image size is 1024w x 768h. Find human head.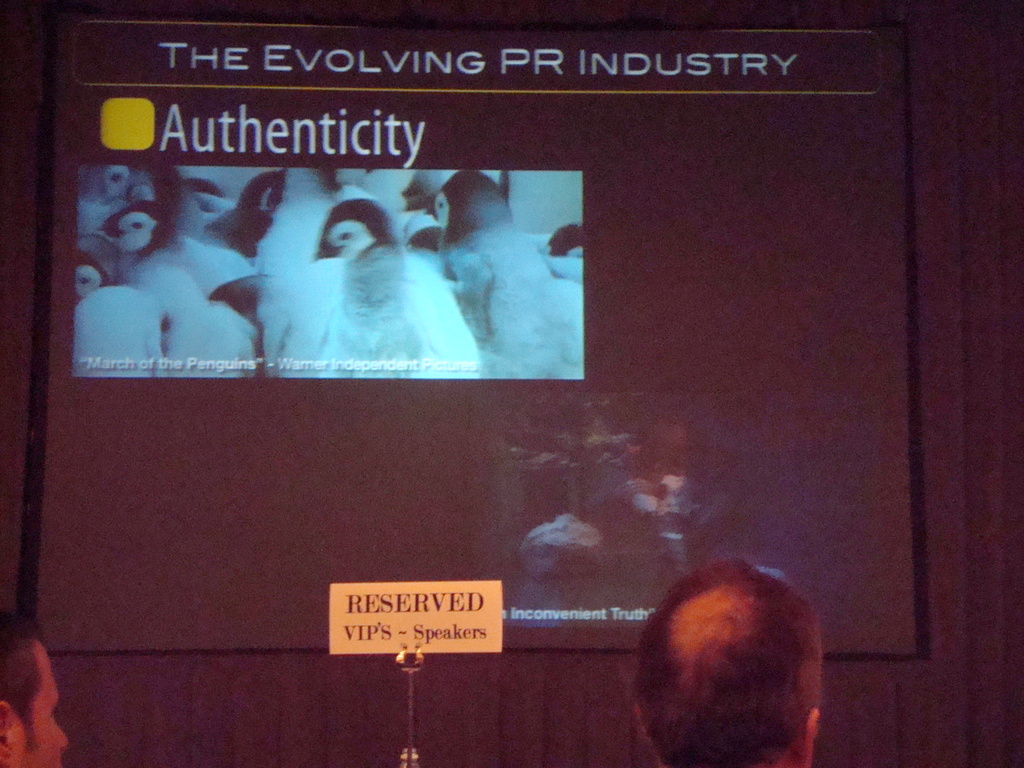
613 550 835 767.
